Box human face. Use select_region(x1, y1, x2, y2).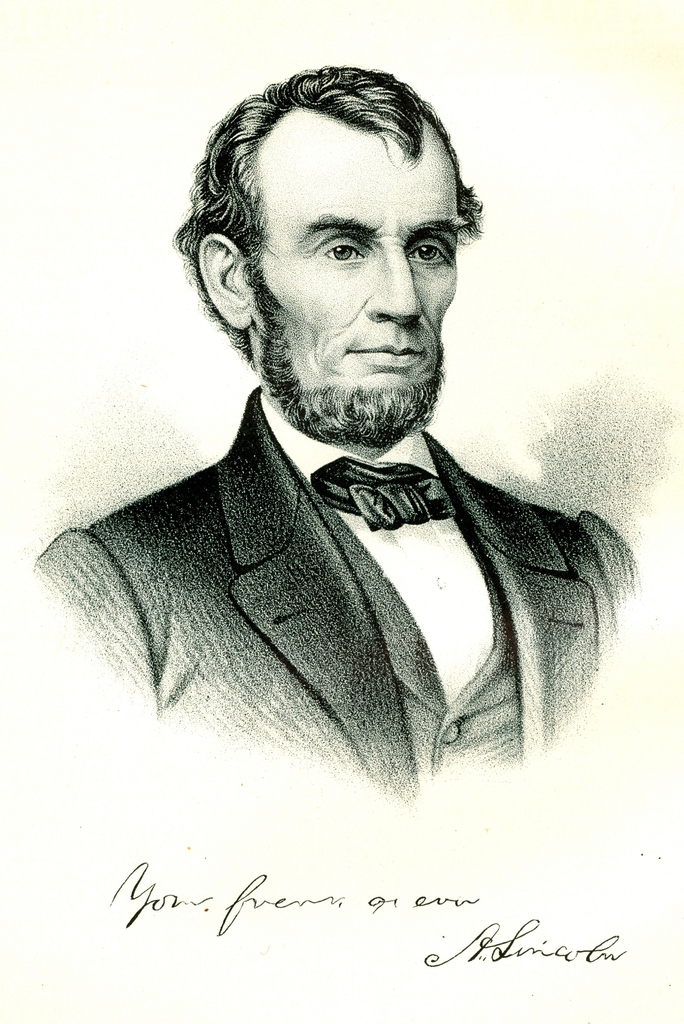
select_region(253, 131, 458, 440).
